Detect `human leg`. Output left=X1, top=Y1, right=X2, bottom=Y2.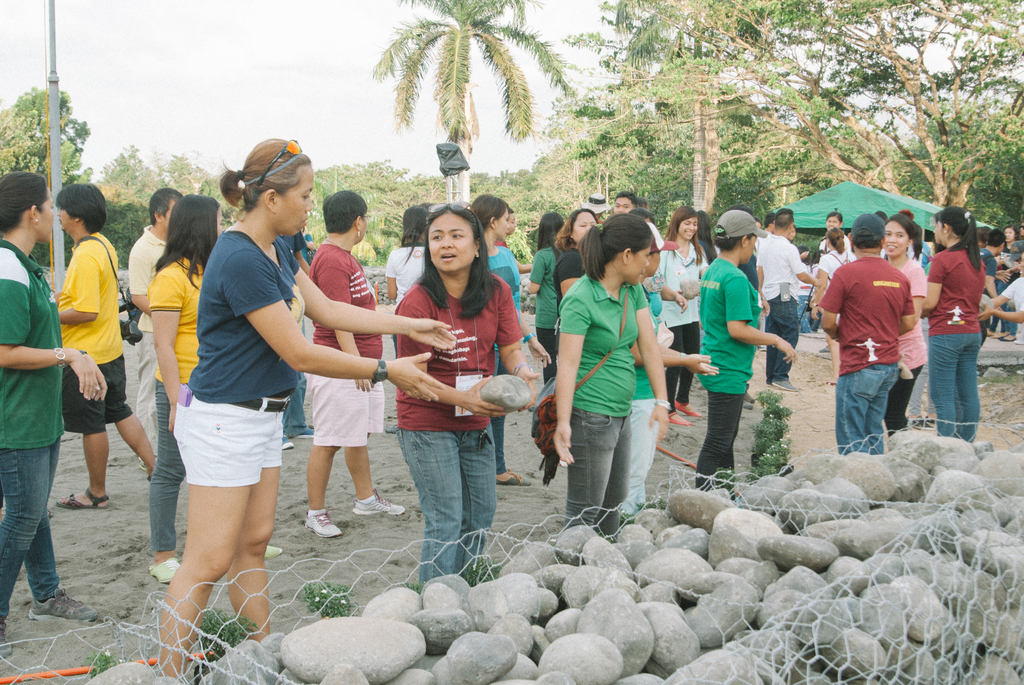
left=115, top=408, right=156, bottom=477.
